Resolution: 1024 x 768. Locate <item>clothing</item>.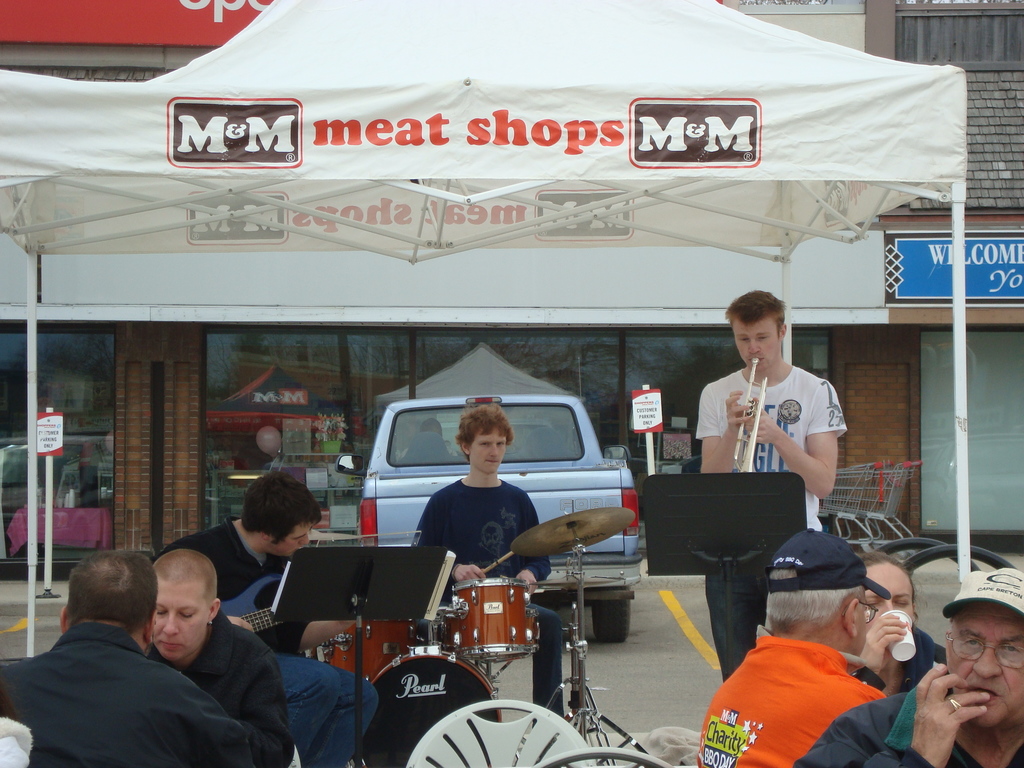
select_region(158, 525, 285, 627).
